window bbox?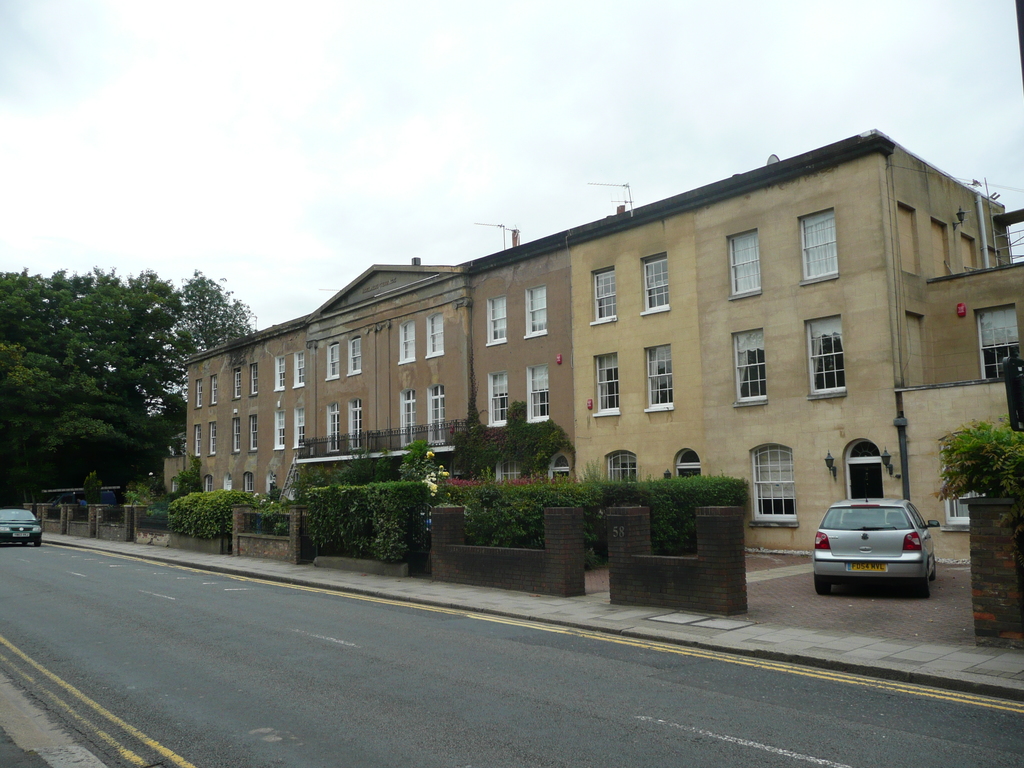
(left=595, top=352, right=621, bottom=412)
